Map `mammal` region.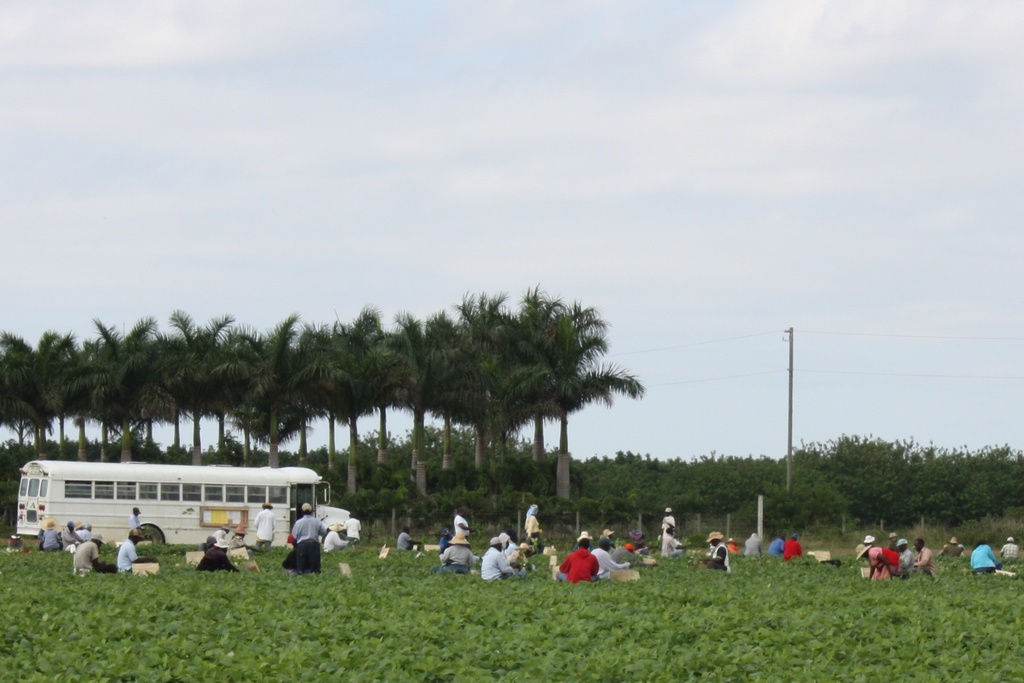
Mapped to Rect(696, 532, 731, 576).
